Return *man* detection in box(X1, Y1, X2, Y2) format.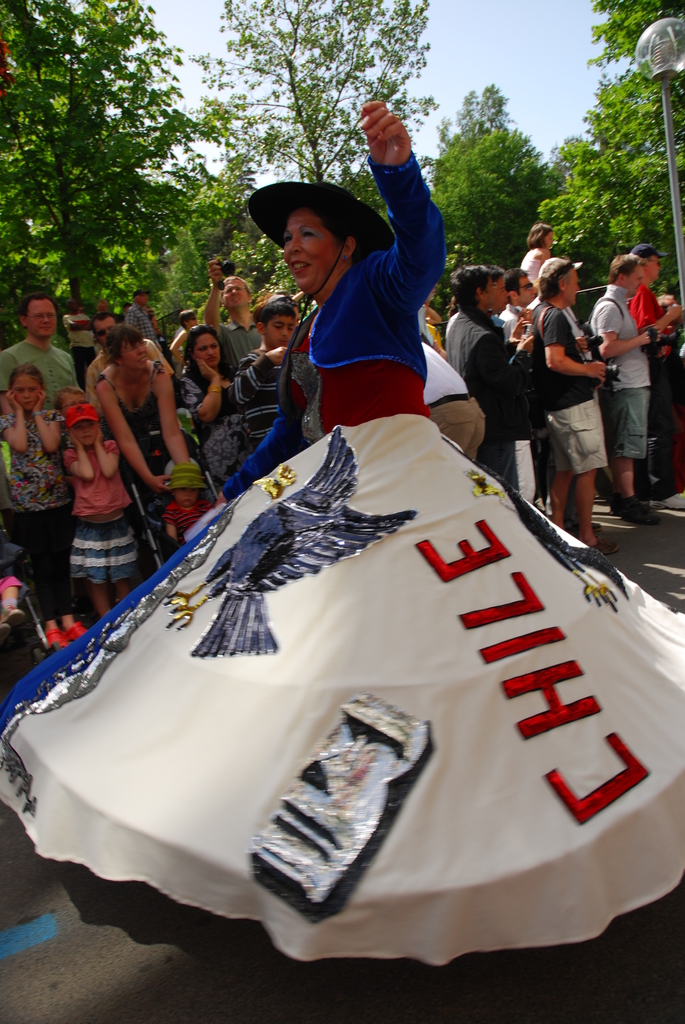
box(501, 271, 538, 502).
